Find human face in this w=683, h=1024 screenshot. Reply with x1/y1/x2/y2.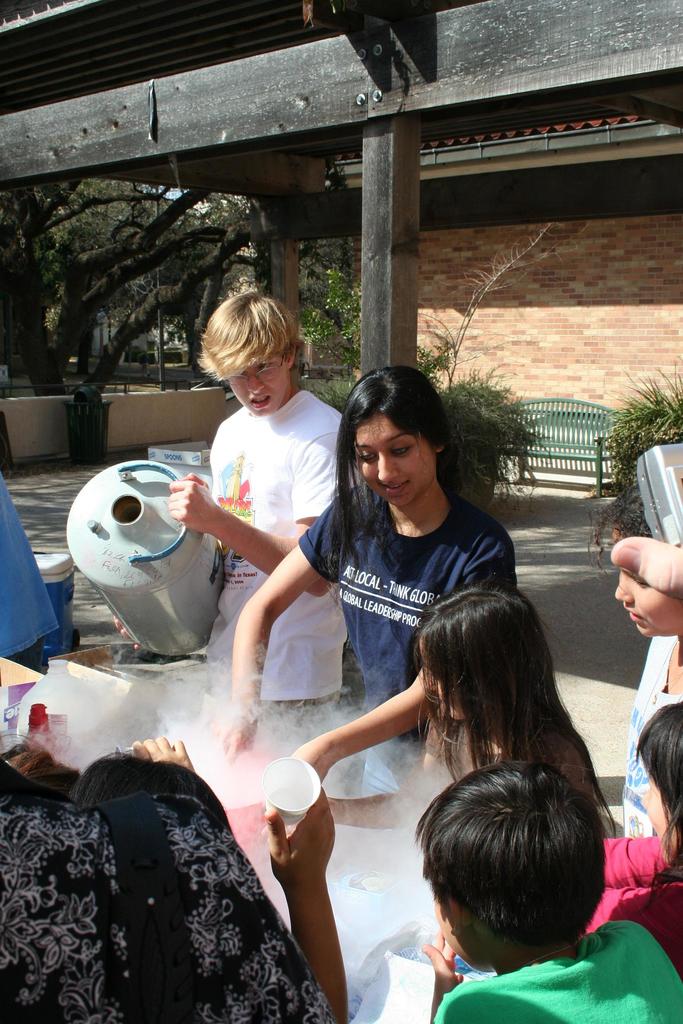
226/348/286/412.
